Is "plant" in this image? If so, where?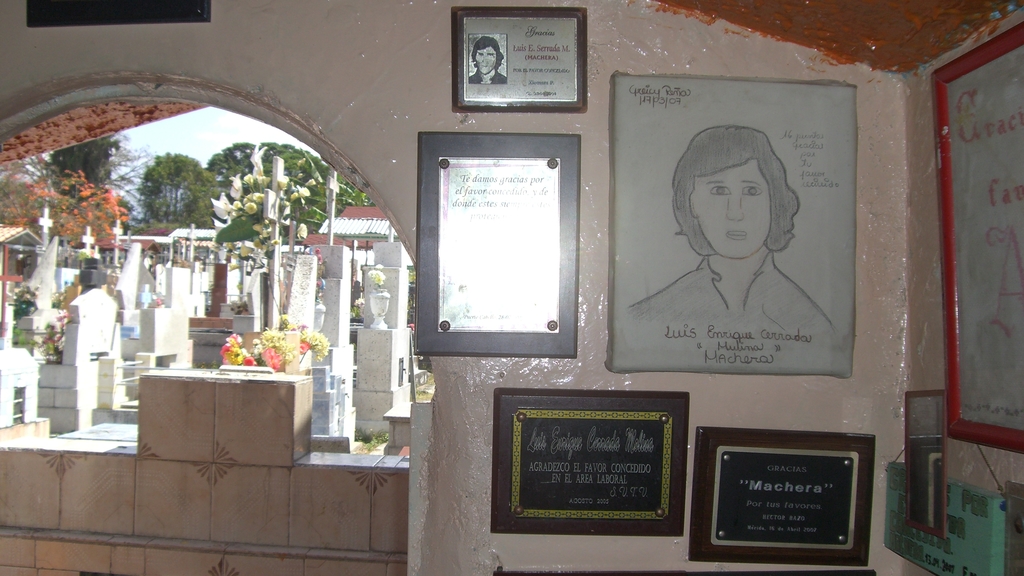
Yes, at 252,320,289,371.
